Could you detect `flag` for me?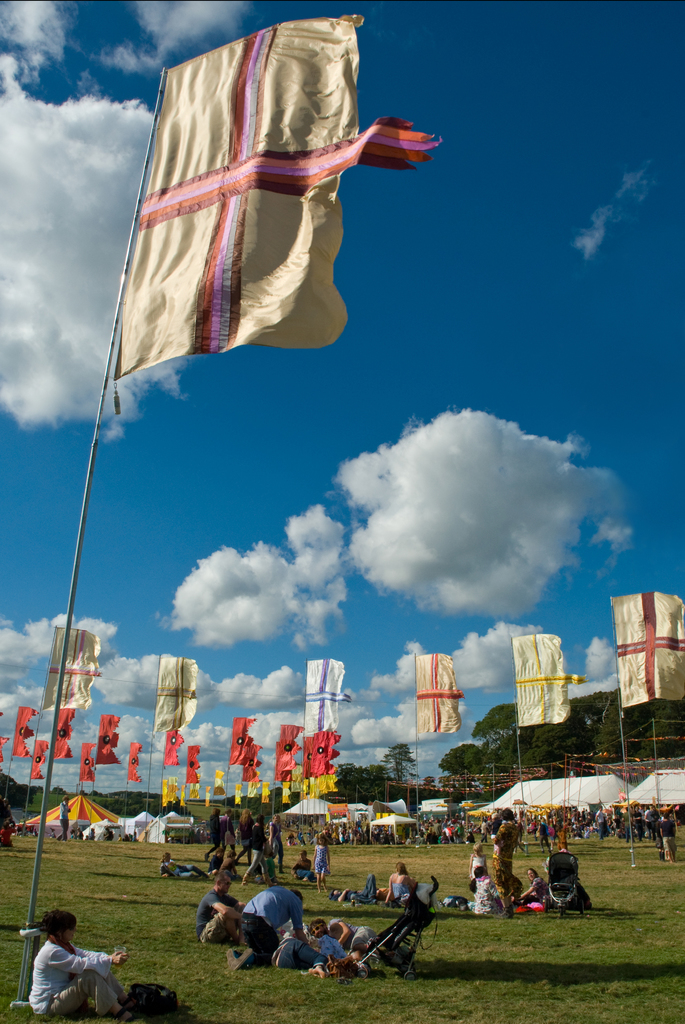
Detection result: {"x1": 163, "y1": 726, "x2": 196, "y2": 762}.
